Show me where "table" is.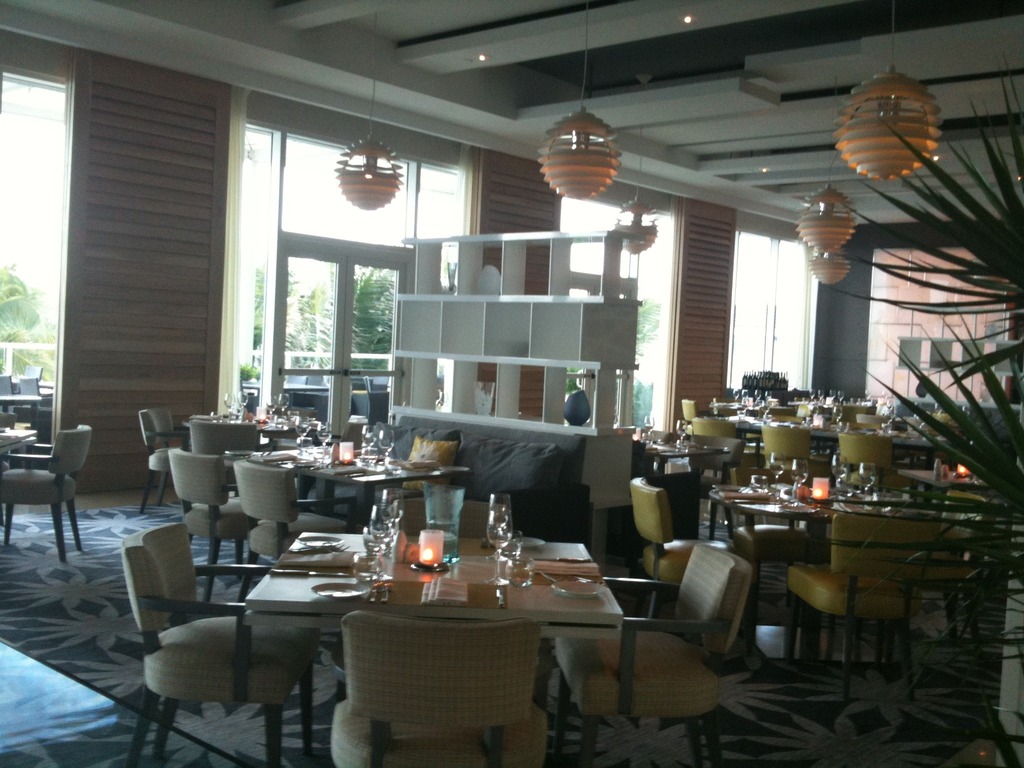
"table" is at bbox=(230, 434, 449, 527).
